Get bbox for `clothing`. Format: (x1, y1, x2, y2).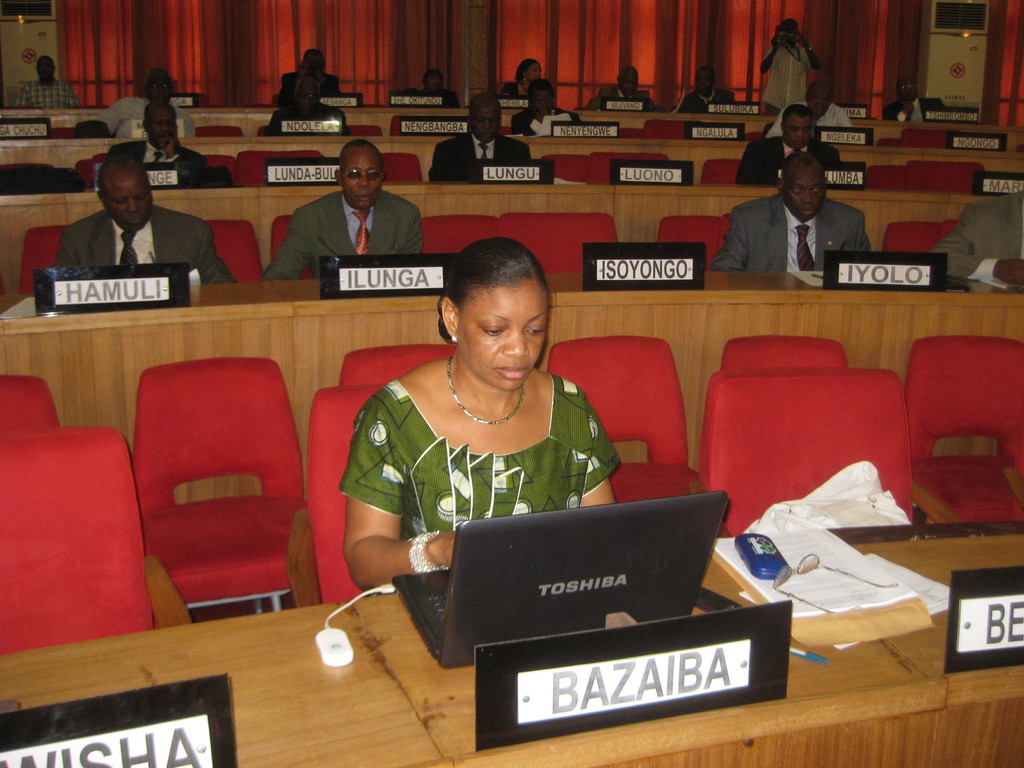
(258, 104, 347, 135).
